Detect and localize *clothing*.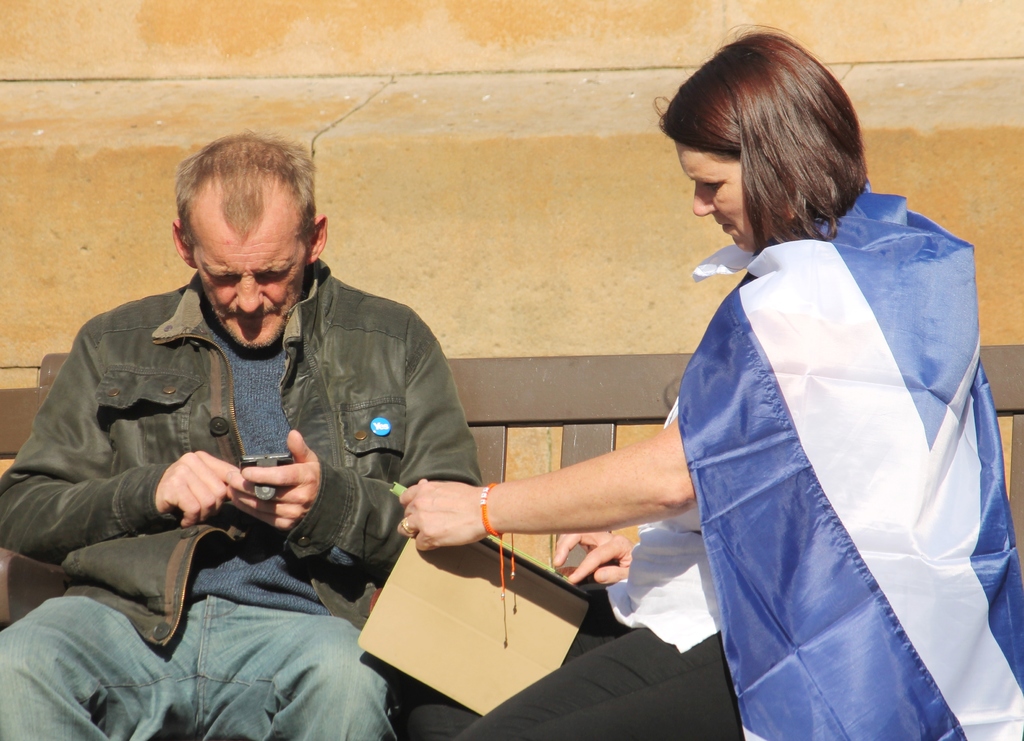
Localized at <region>3, 224, 487, 672</region>.
